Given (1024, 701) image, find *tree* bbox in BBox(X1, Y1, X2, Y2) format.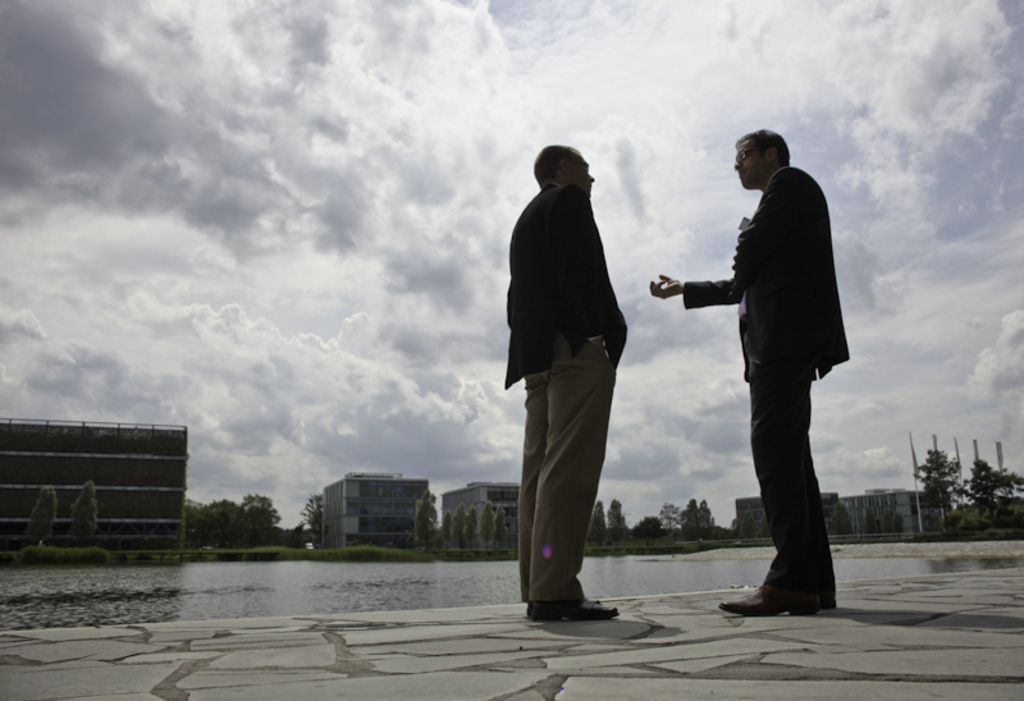
BBox(238, 494, 279, 539).
